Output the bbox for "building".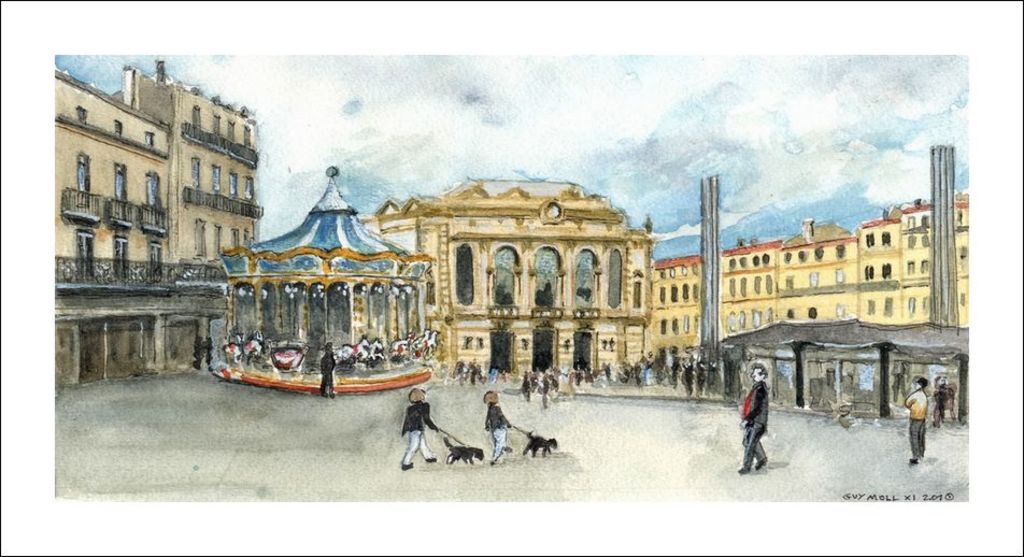
(124, 63, 265, 369).
